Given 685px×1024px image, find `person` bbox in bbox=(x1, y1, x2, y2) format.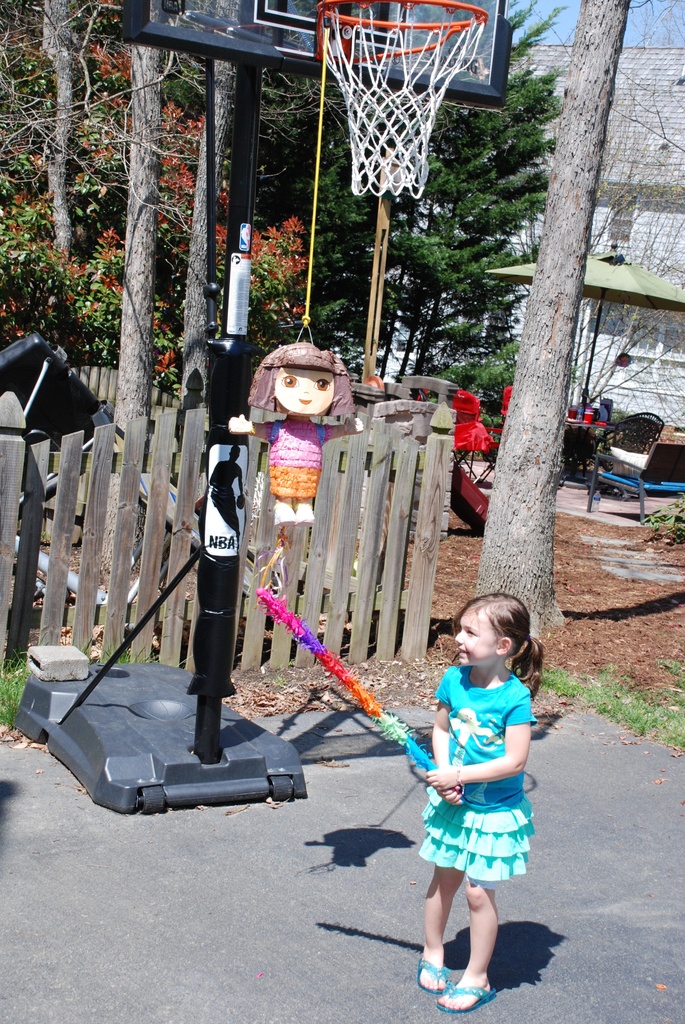
bbox=(412, 585, 547, 1004).
